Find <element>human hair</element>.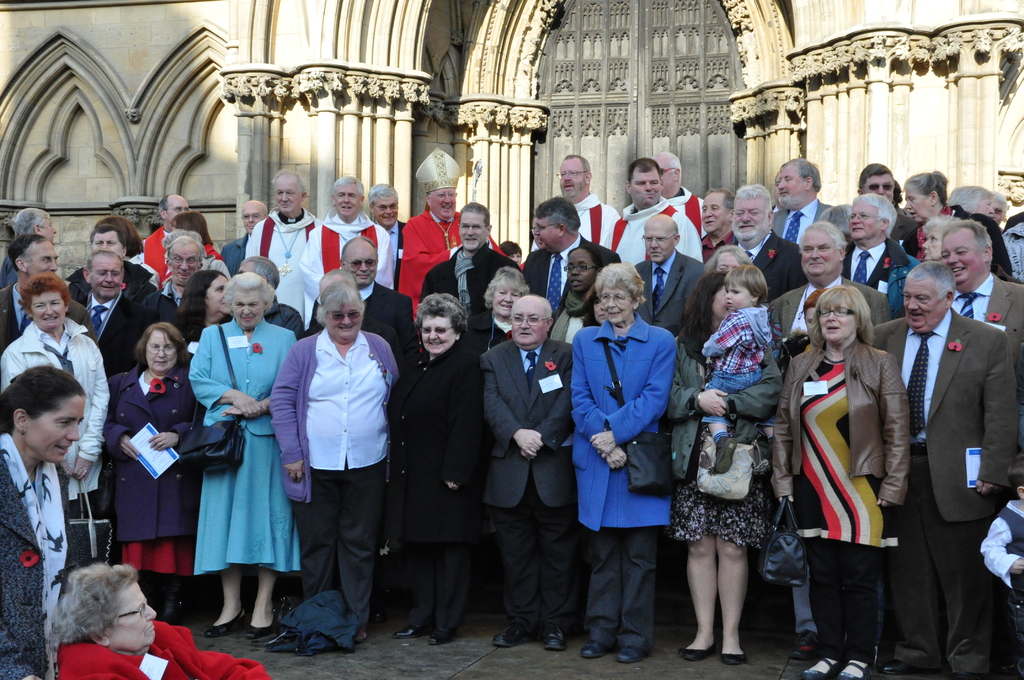
<bbox>425, 192, 431, 200</bbox>.
